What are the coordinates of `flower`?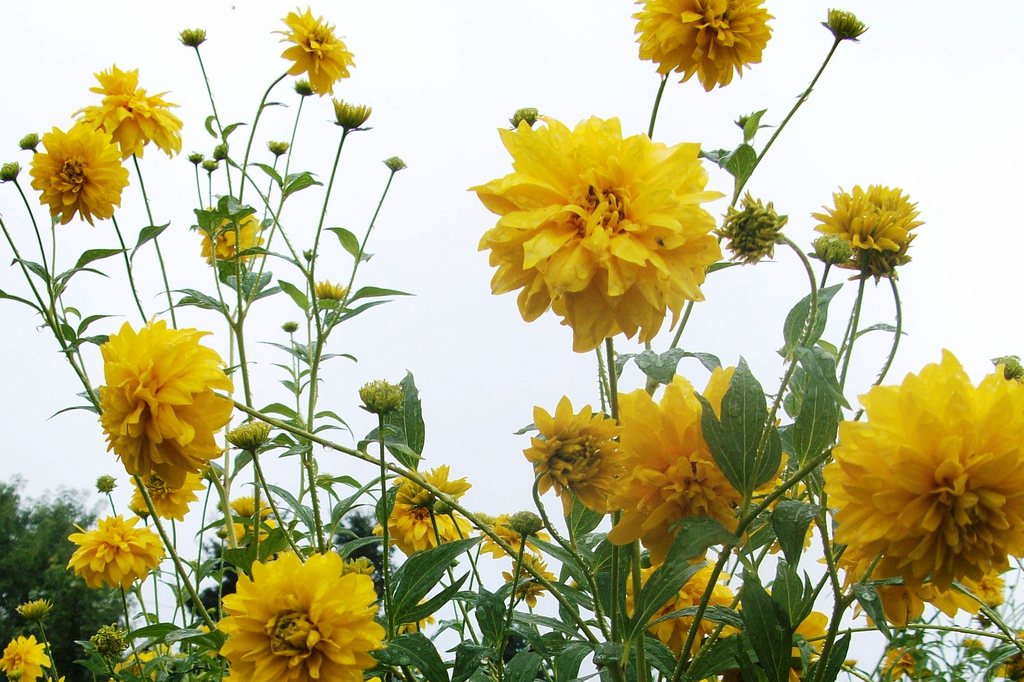
rect(210, 549, 392, 681).
